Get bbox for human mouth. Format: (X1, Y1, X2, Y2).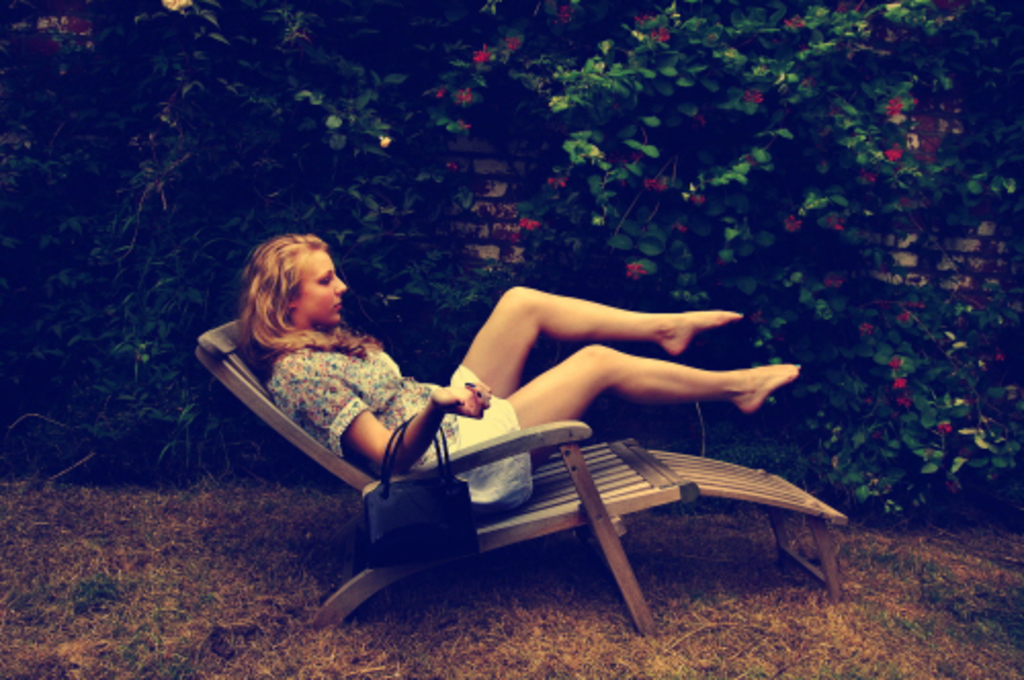
(326, 295, 348, 317).
